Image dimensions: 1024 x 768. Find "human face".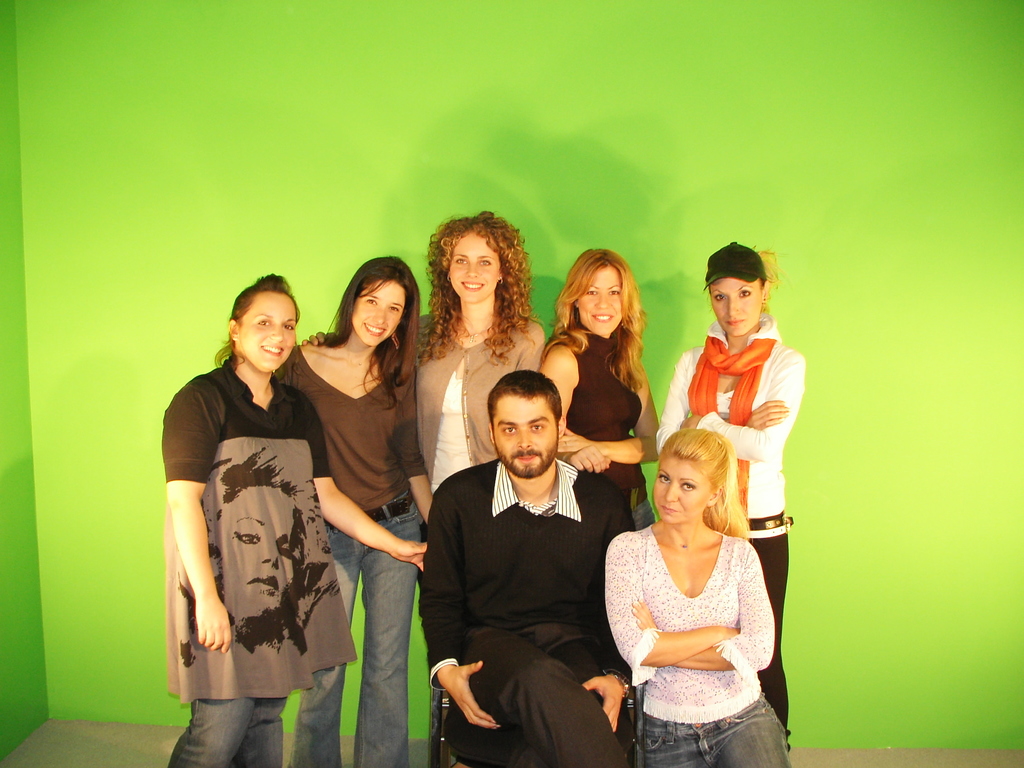
(239, 289, 298, 371).
